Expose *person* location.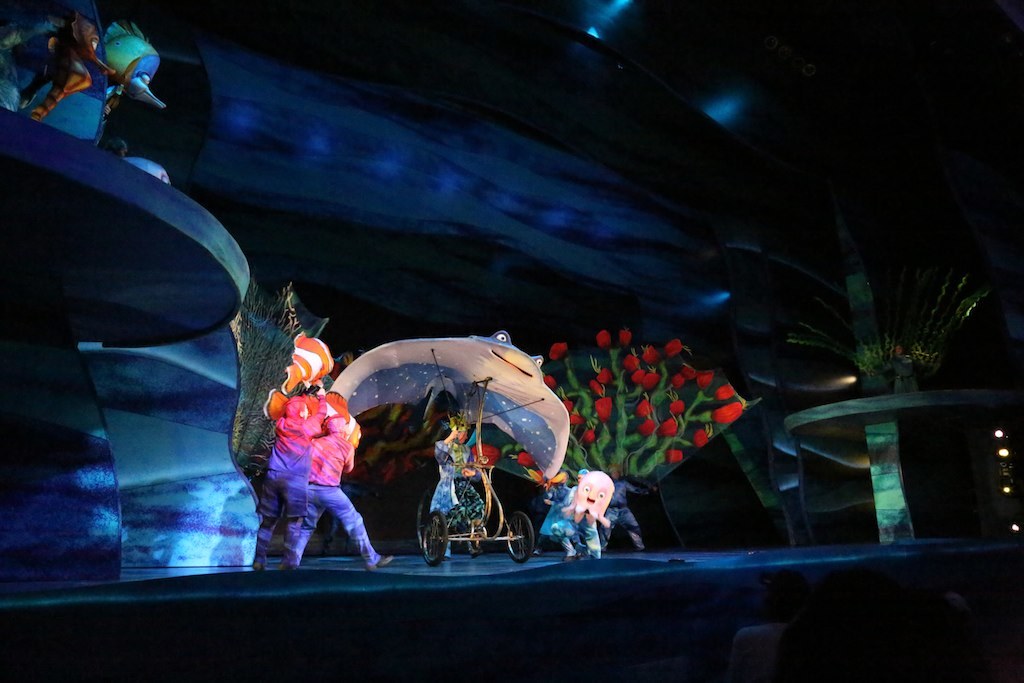
Exposed at (x1=541, y1=465, x2=609, y2=559).
